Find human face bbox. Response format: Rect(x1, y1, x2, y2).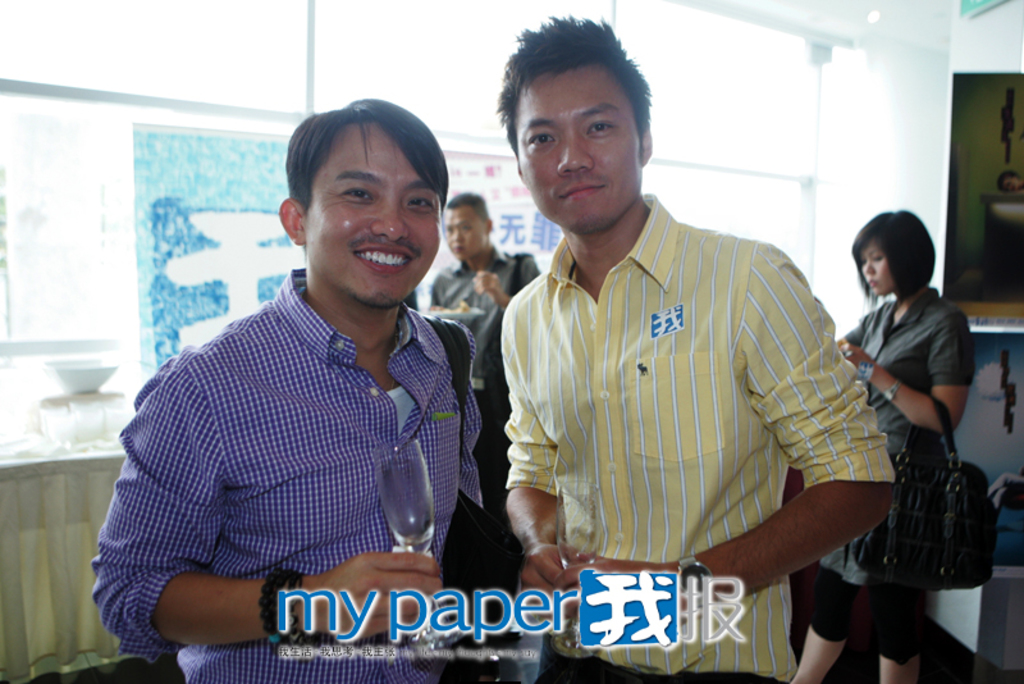
Rect(858, 243, 895, 297).
